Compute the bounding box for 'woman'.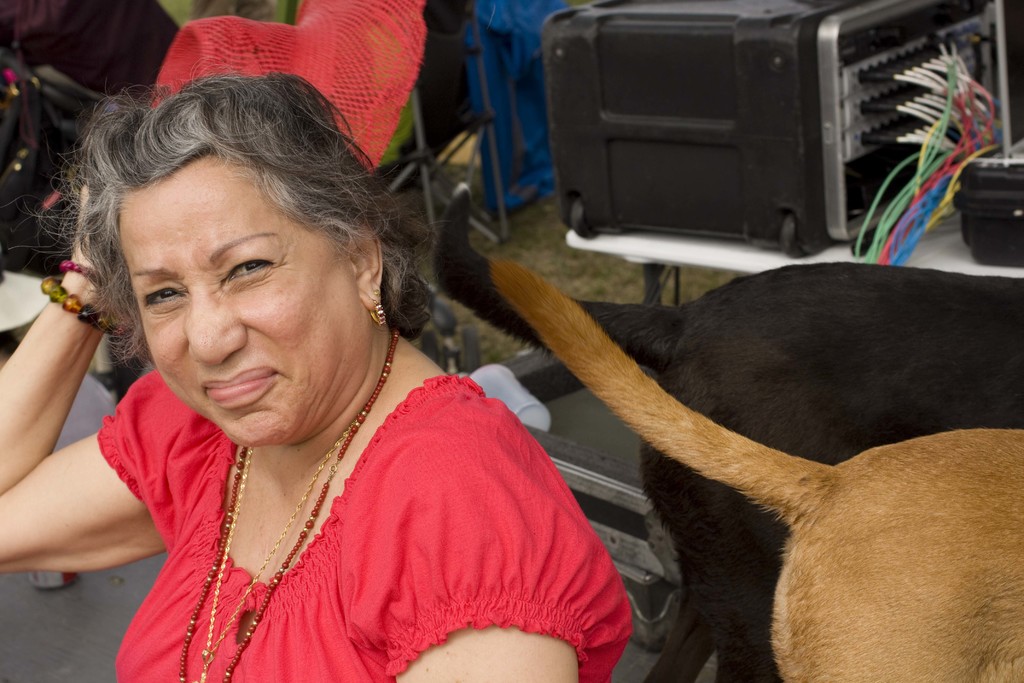
(38,62,638,680).
